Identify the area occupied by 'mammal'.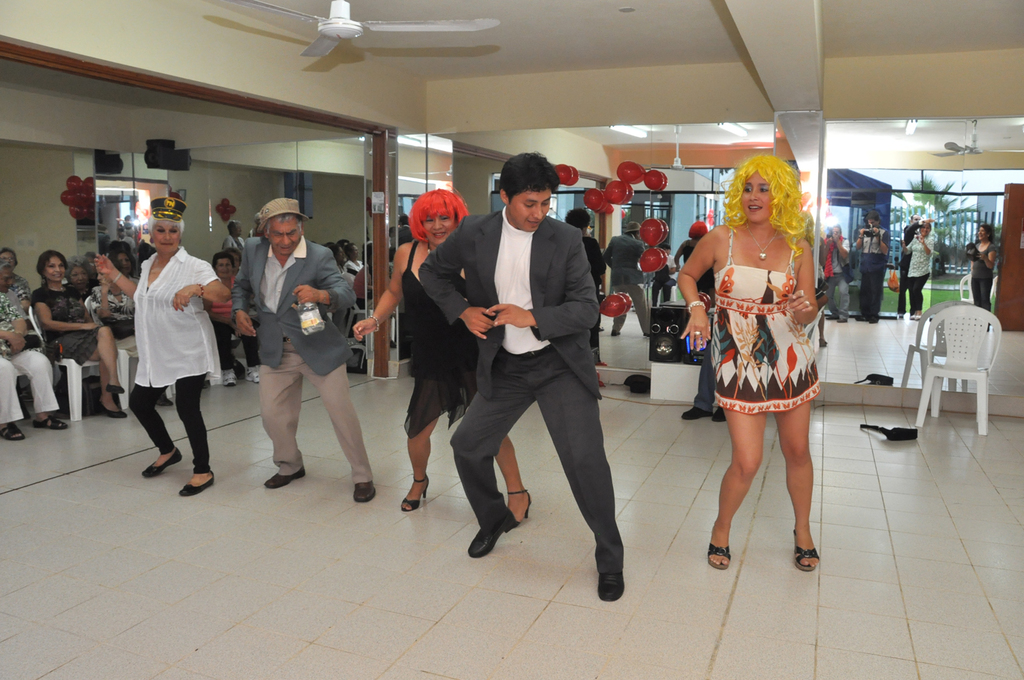
Area: left=91, top=258, right=173, bottom=408.
